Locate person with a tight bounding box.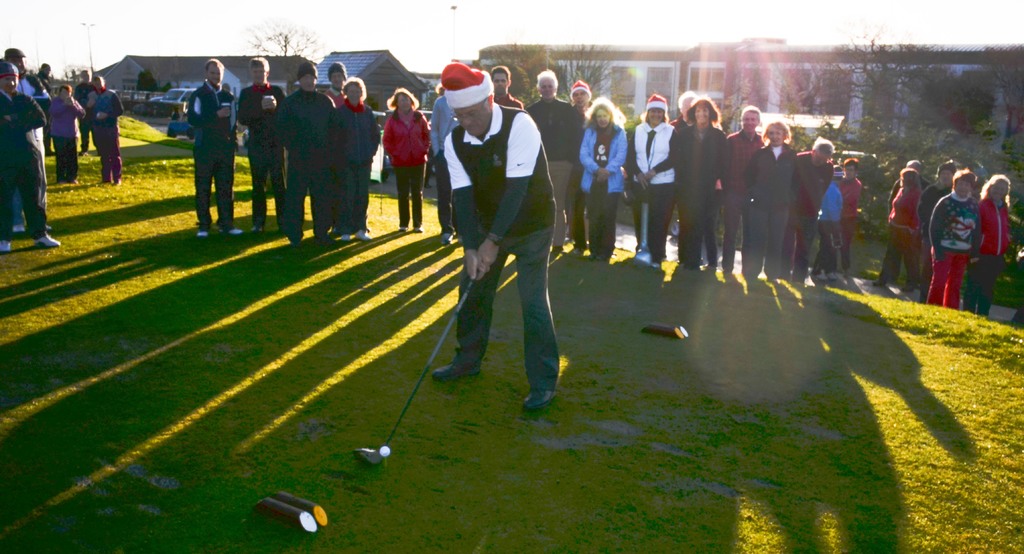
<box>835,158,863,275</box>.
